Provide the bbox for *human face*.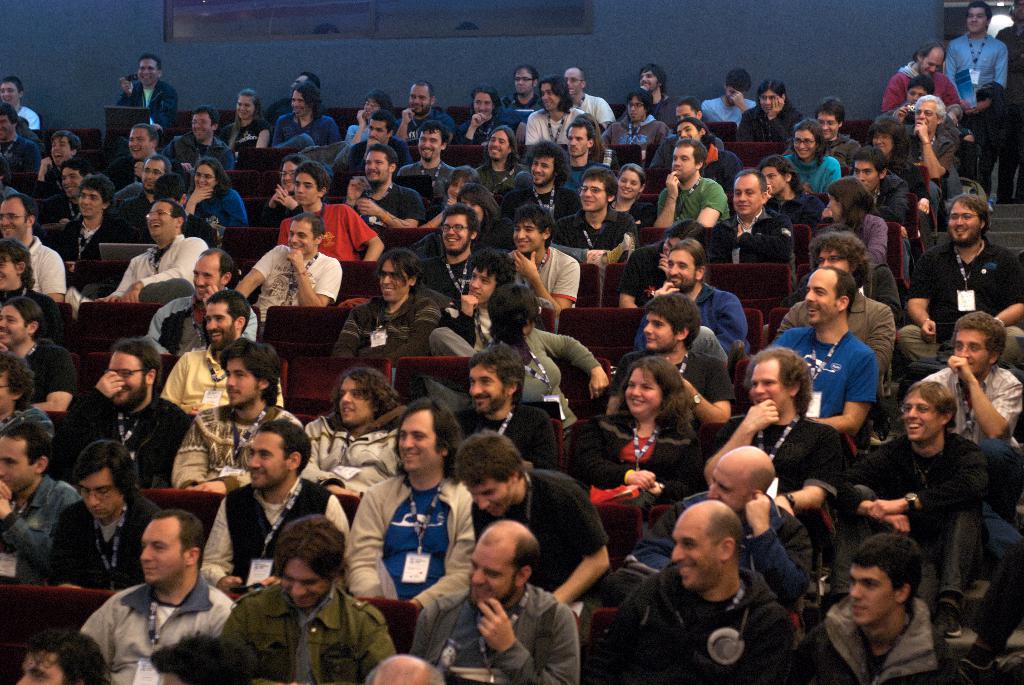
{"x1": 438, "y1": 211, "x2": 472, "y2": 254}.
